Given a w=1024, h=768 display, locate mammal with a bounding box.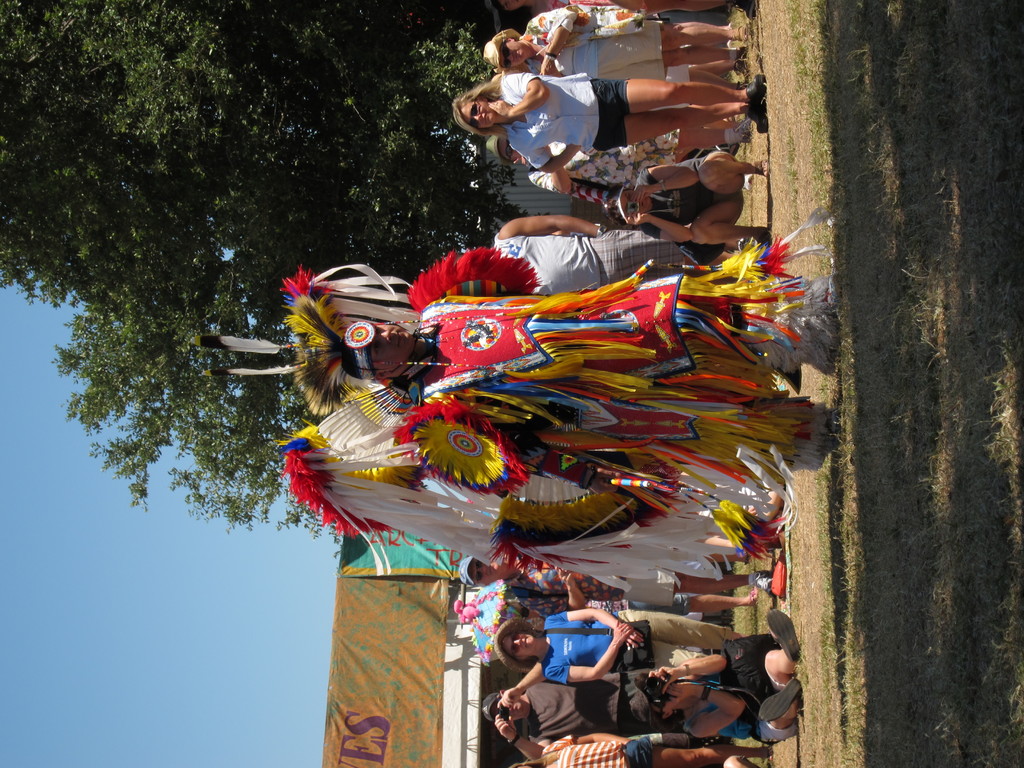
Located: 481/3/744/77.
